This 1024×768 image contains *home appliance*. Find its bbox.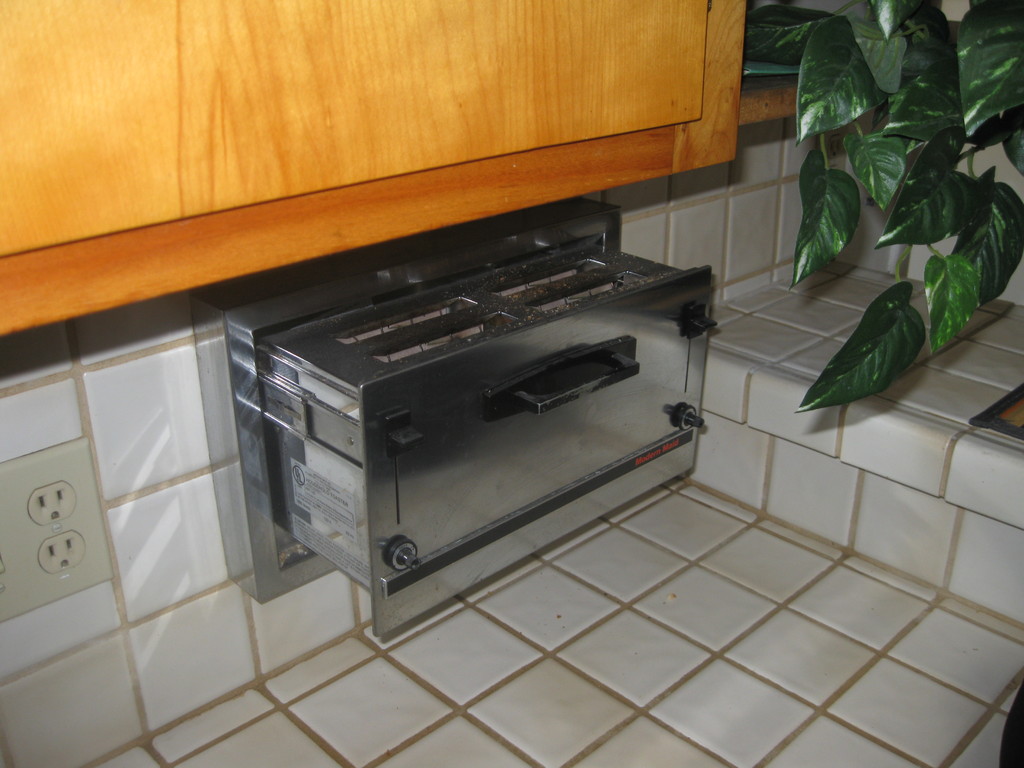
(205,214,711,625).
